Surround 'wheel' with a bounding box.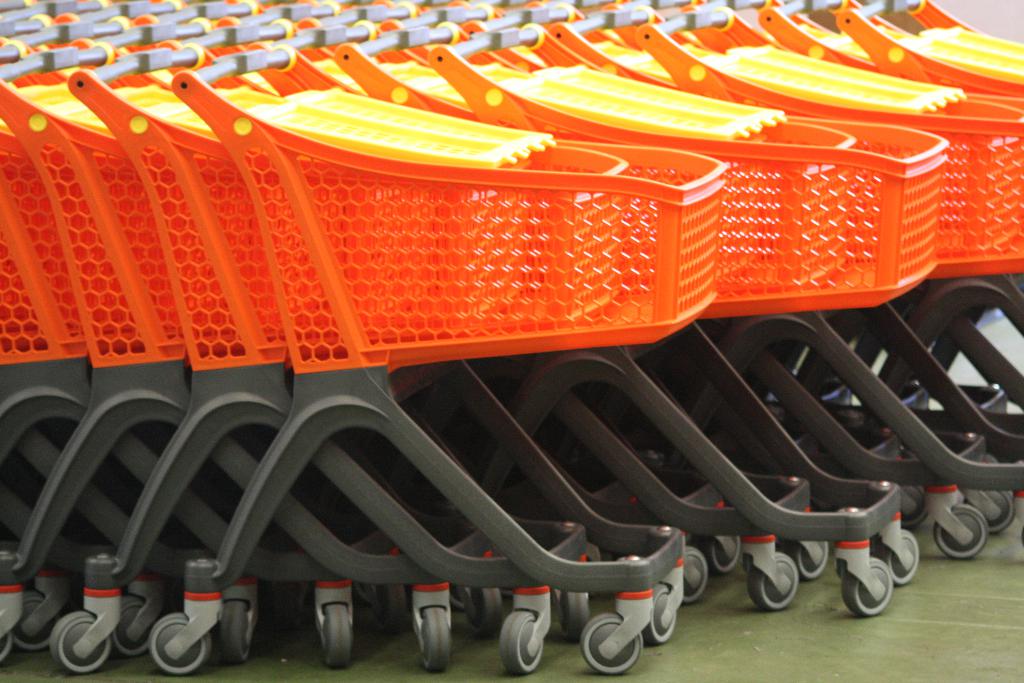
(749, 553, 798, 611).
